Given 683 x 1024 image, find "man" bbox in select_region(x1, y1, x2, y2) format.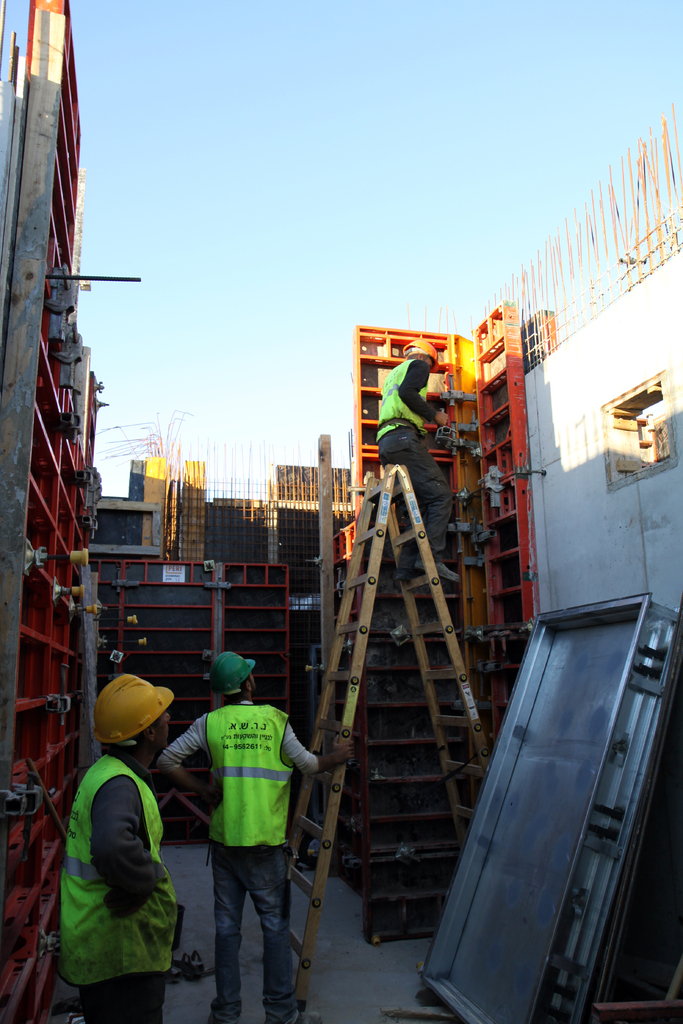
select_region(375, 330, 459, 582).
